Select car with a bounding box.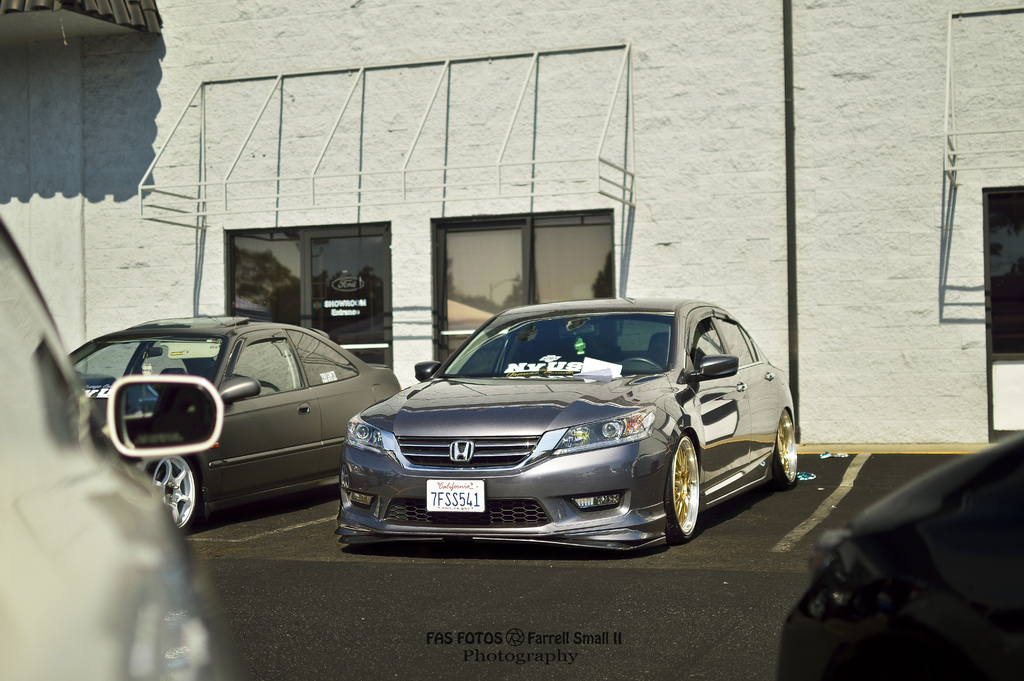
rect(0, 202, 241, 680).
